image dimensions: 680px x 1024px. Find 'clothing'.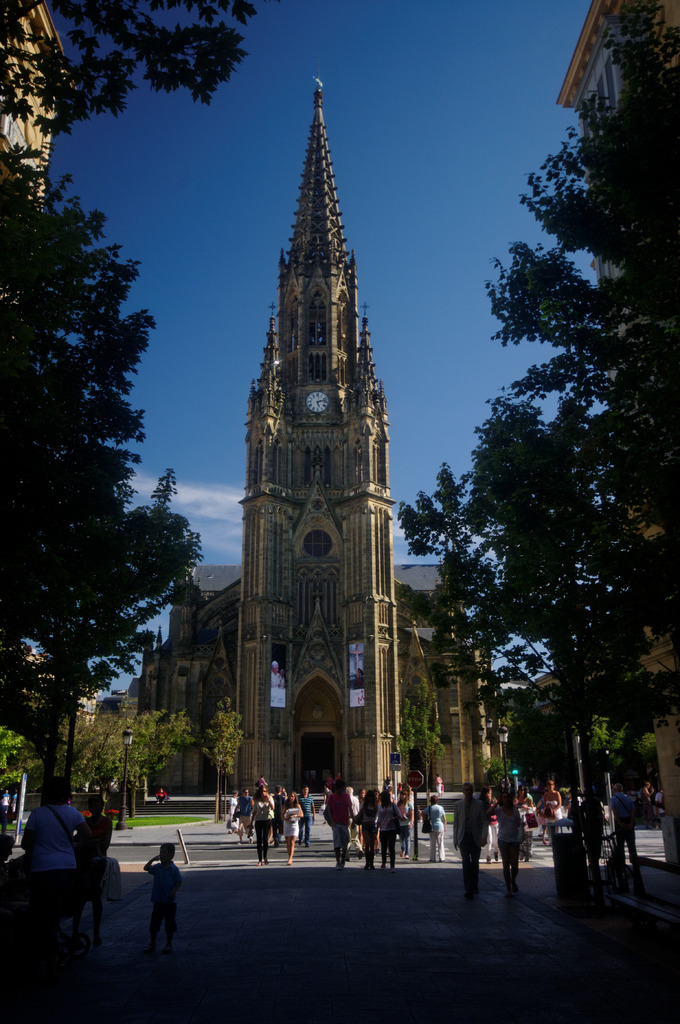
box(297, 793, 315, 838).
